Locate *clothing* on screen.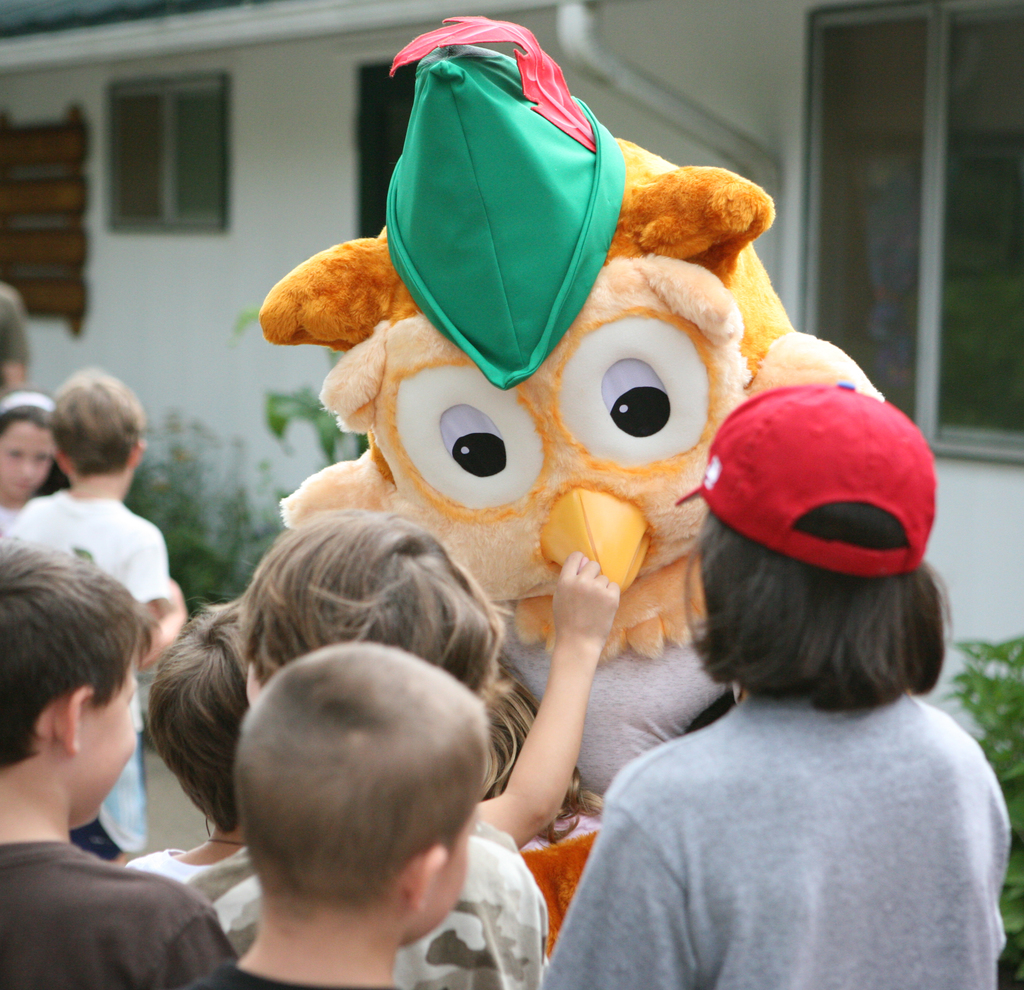
On screen at box=[541, 691, 1010, 989].
